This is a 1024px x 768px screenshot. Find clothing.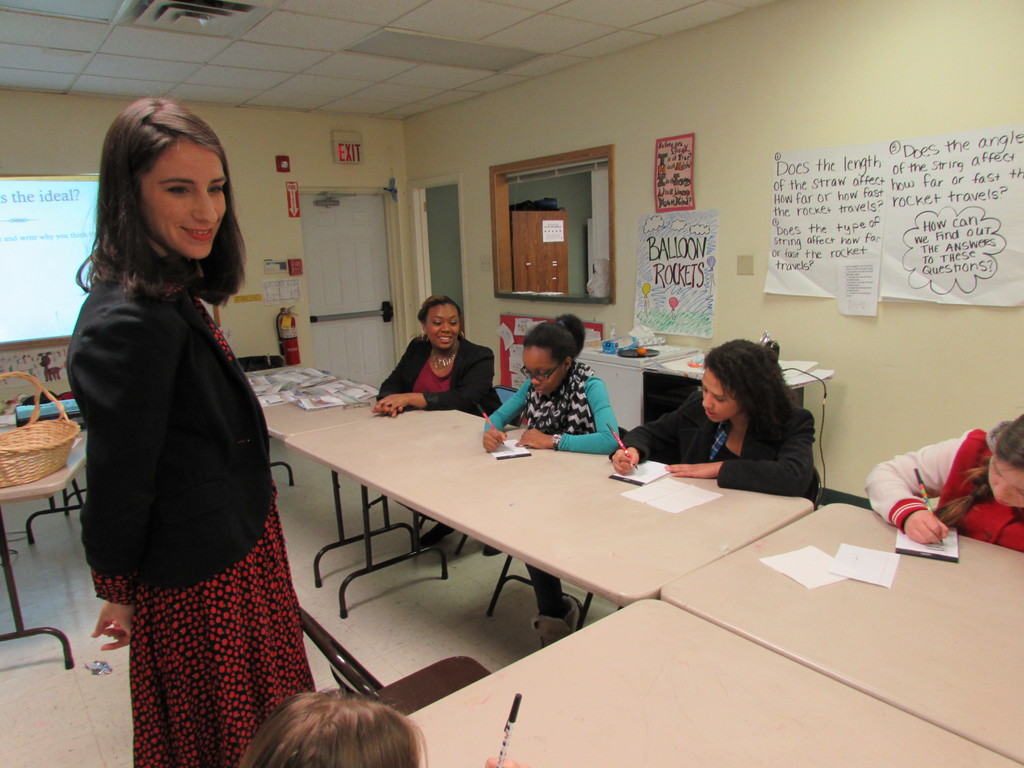
Bounding box: (x1=381, y1=338, x2=506, y2=415).
